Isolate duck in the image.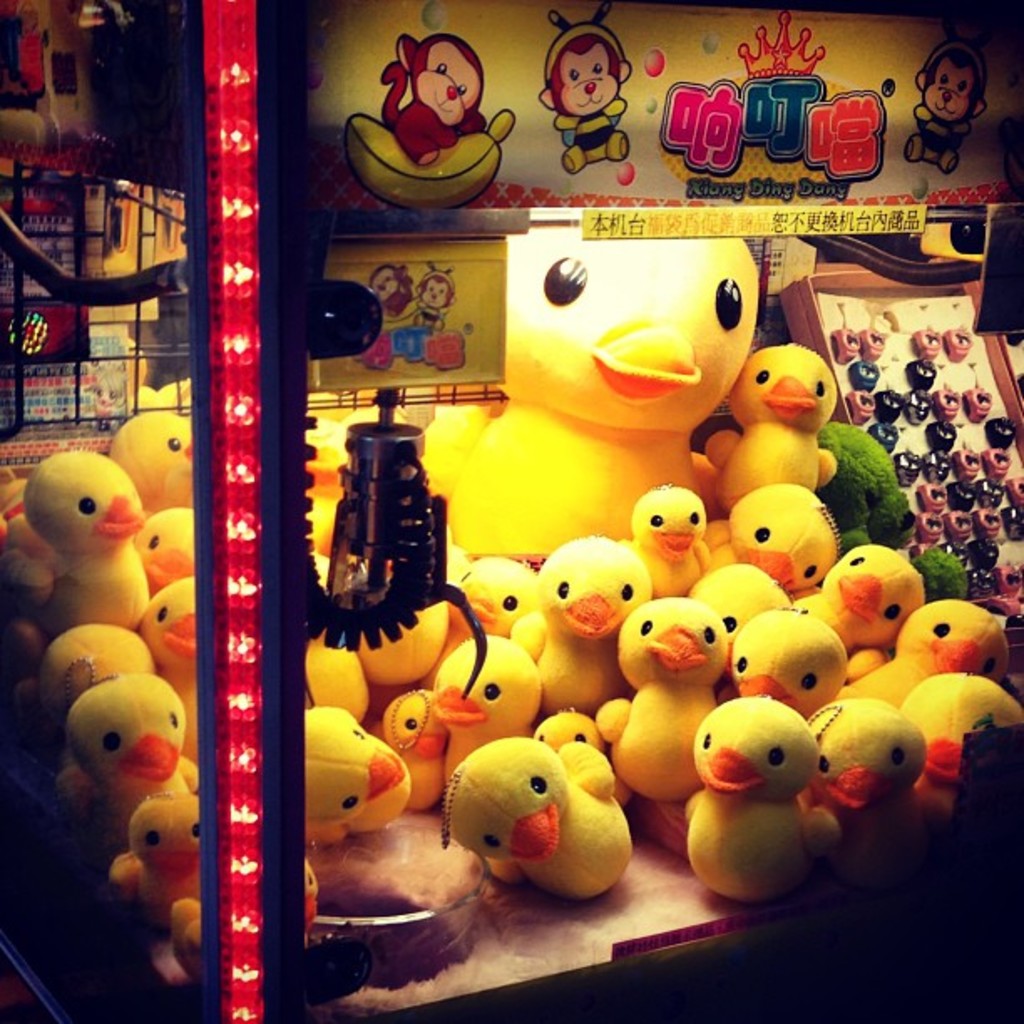
Isolated region: [x1=301, y1=624, x2=387, y2=738].
